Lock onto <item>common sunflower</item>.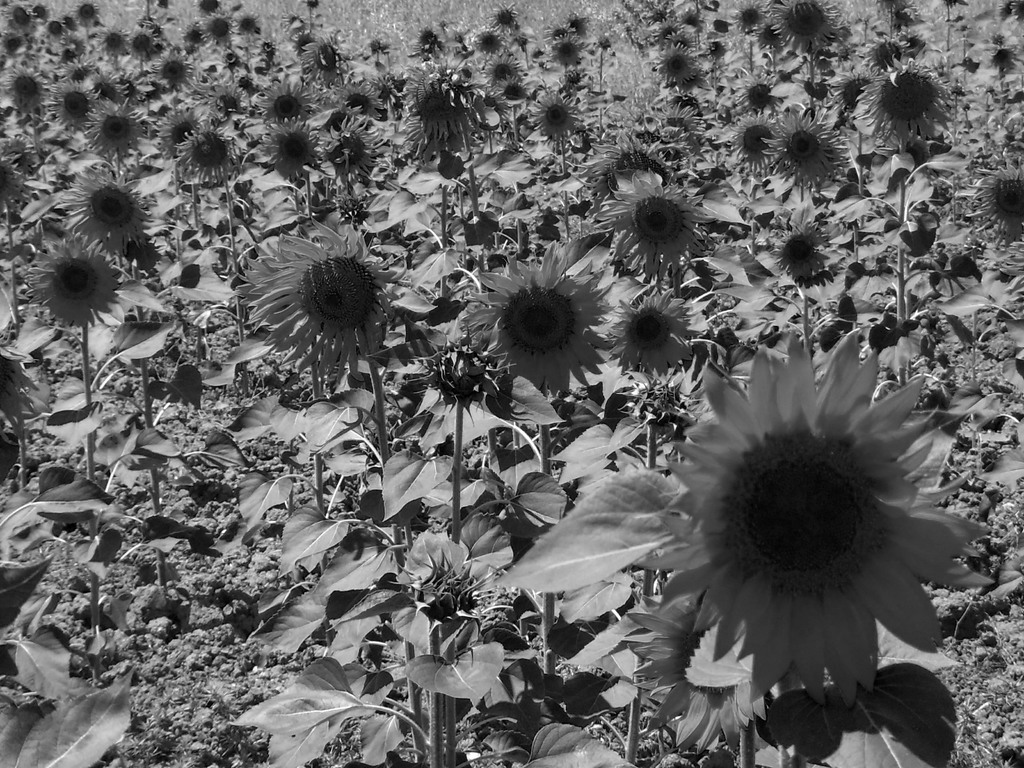
Locked: bbox=(966, 168, 1023, 250).
